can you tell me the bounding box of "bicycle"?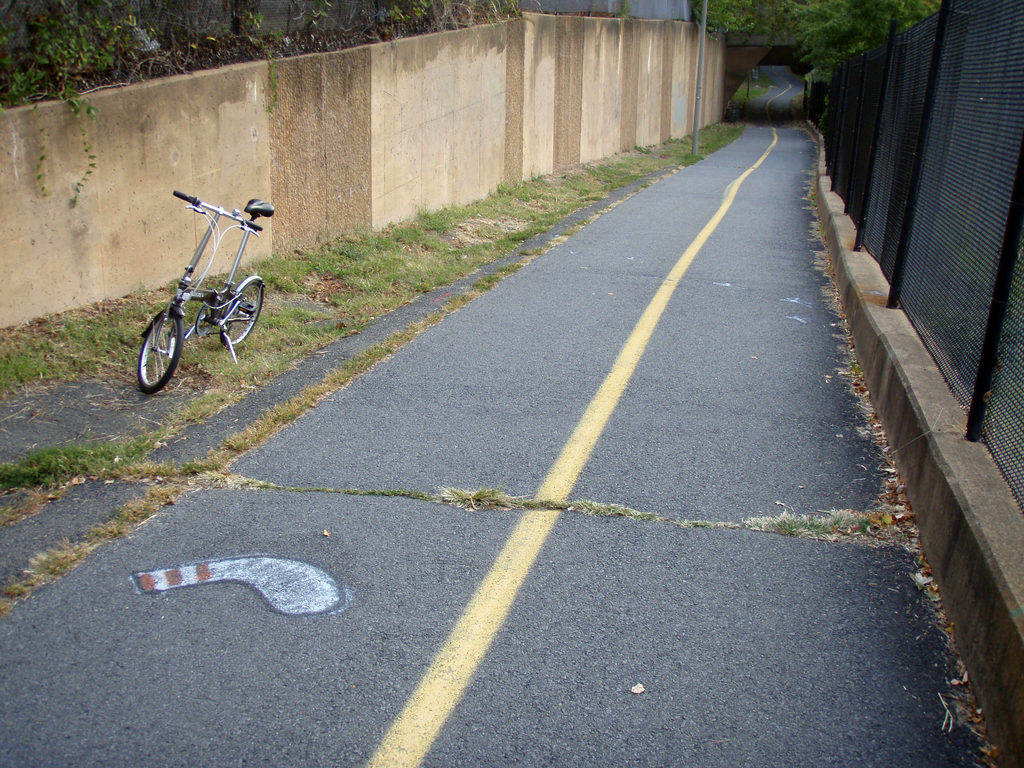
(left=119, top=184, right=267, bottom=396).
